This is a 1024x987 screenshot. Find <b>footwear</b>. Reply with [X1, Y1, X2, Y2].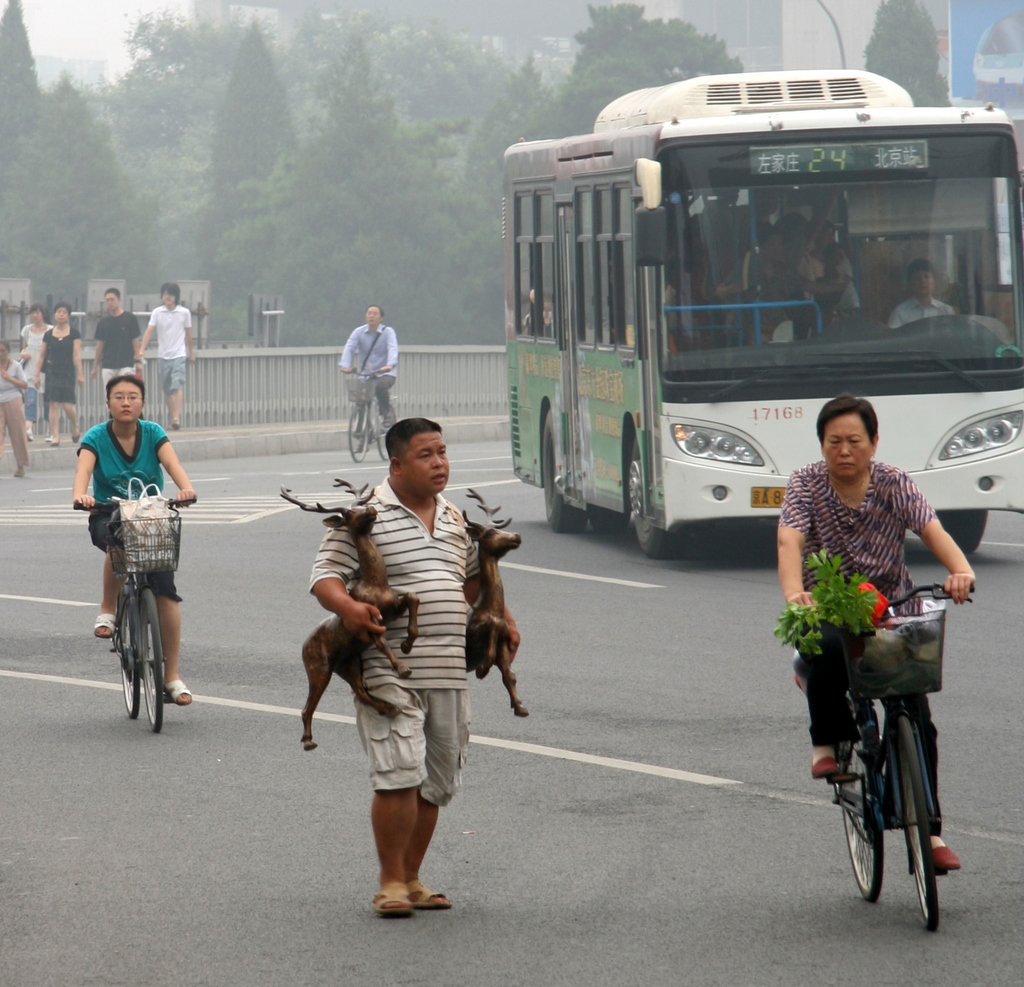
[809, 742, 847, 784].
